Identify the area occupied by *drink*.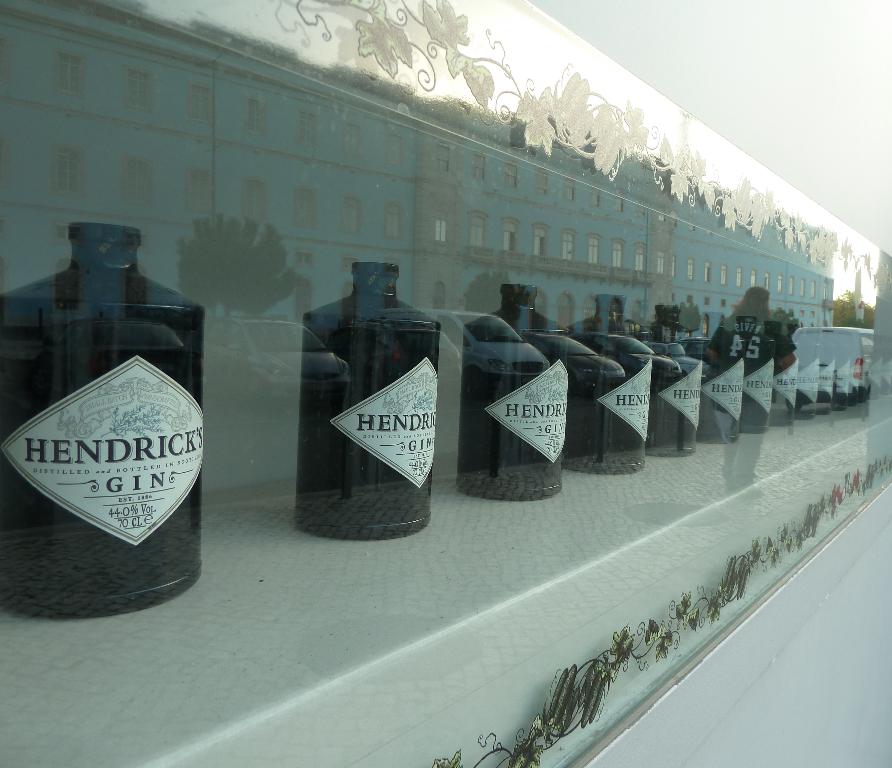
Area: bbox(308, 254, 444, 548).
